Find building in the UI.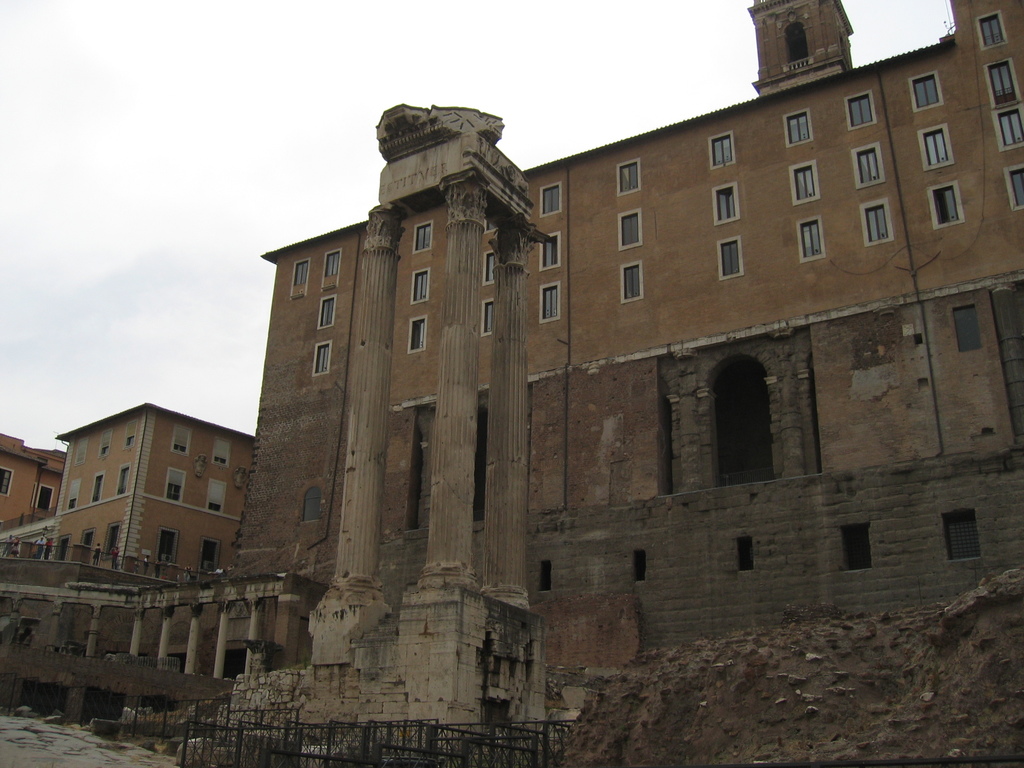
UI element at <box>231,1,1023,654</box>.
